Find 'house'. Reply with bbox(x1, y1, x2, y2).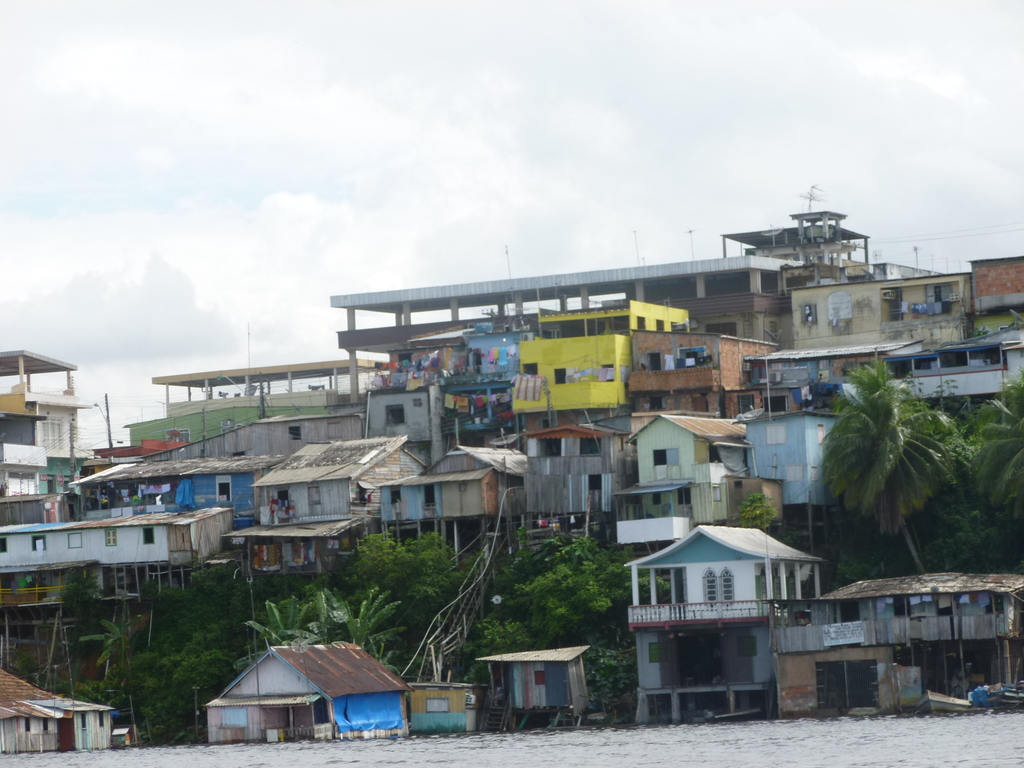
bbox(246, 416, 364, 468).
